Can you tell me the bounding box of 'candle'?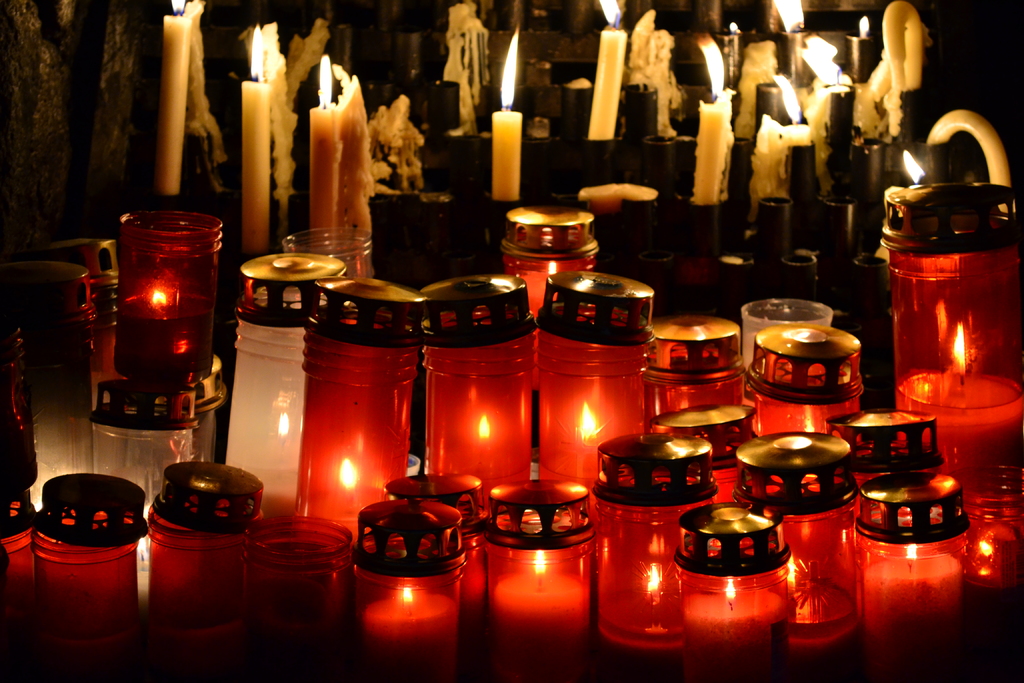
[left=892, top=313, right=1023, bottom=478].
